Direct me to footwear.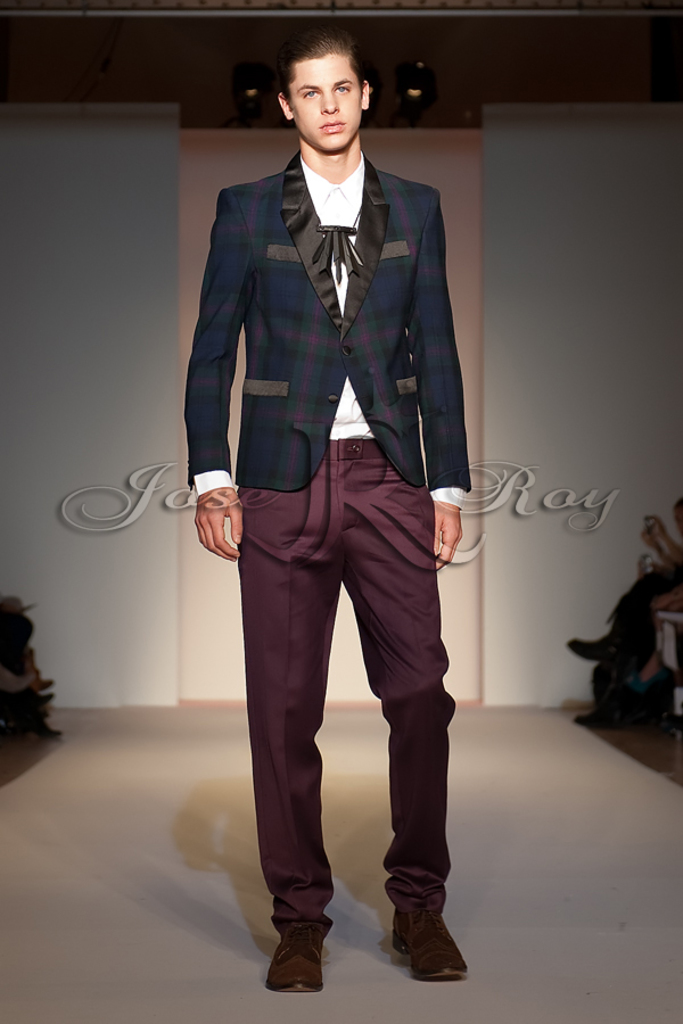
Direction: (x1=268, y1=924, x2=328, y2=996).
